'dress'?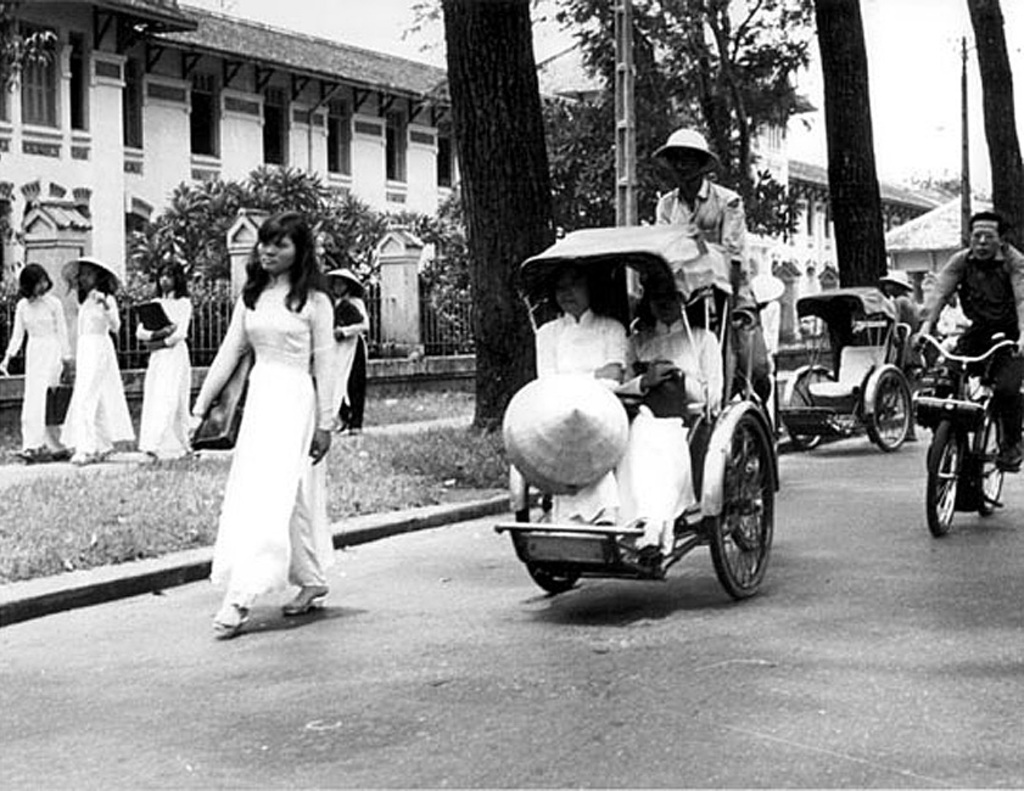
{"x1": 611, "y1": 319, "x2": 728, "y2": 557}
